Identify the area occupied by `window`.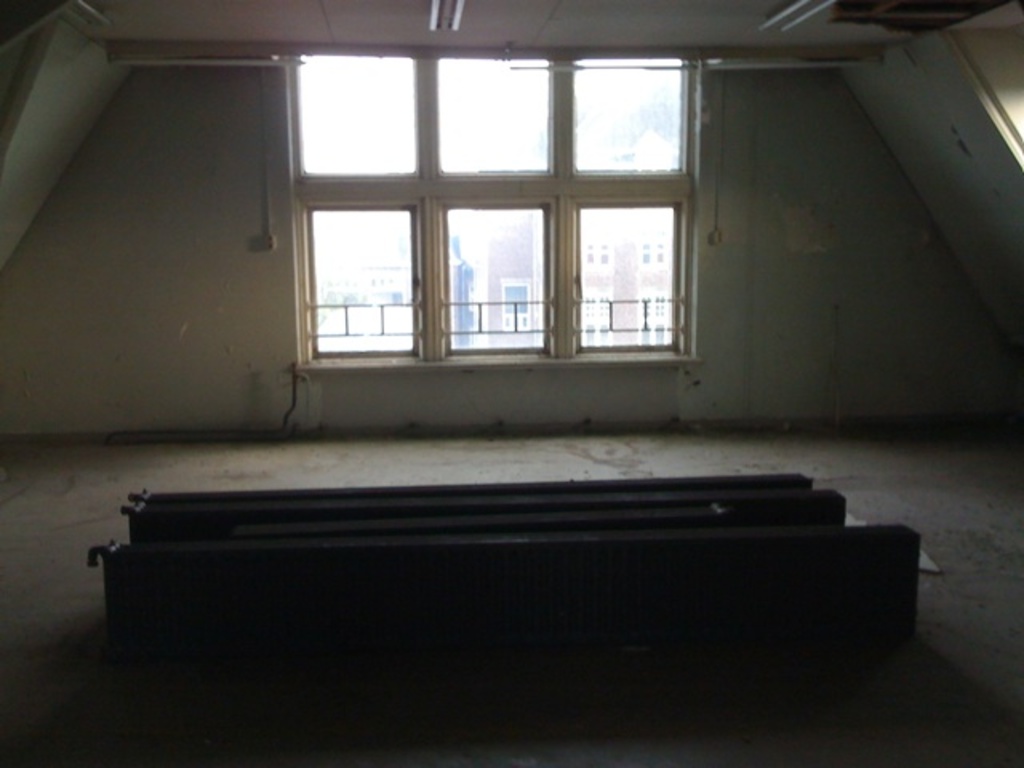
Area: x1=293, y1=46, x2=691, y2=370.
